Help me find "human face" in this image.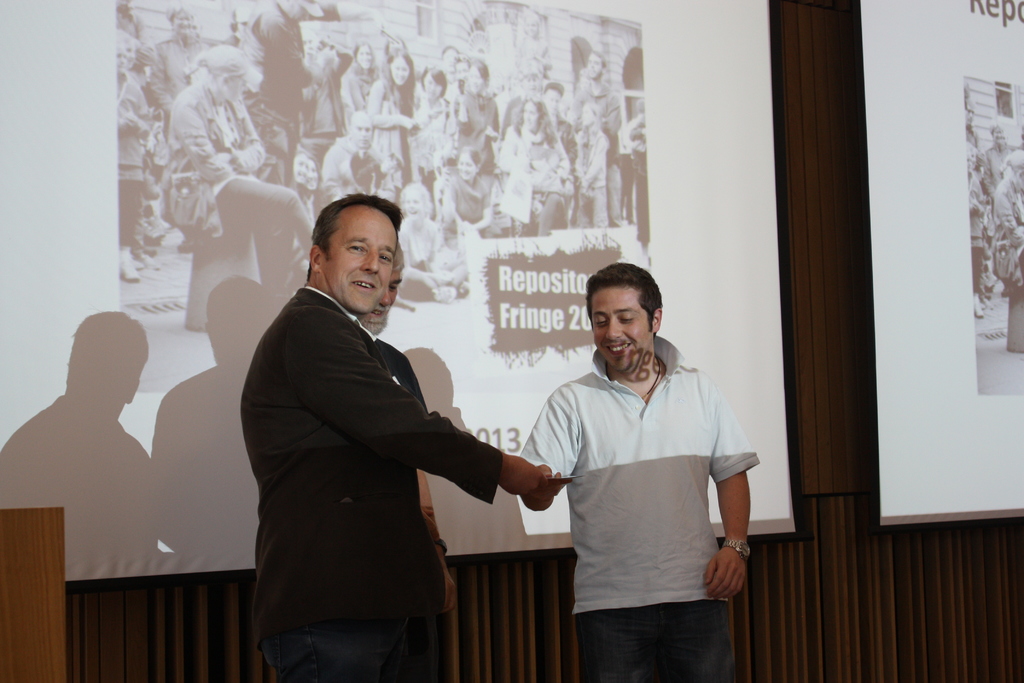
Found it: 456:63:468:79.
